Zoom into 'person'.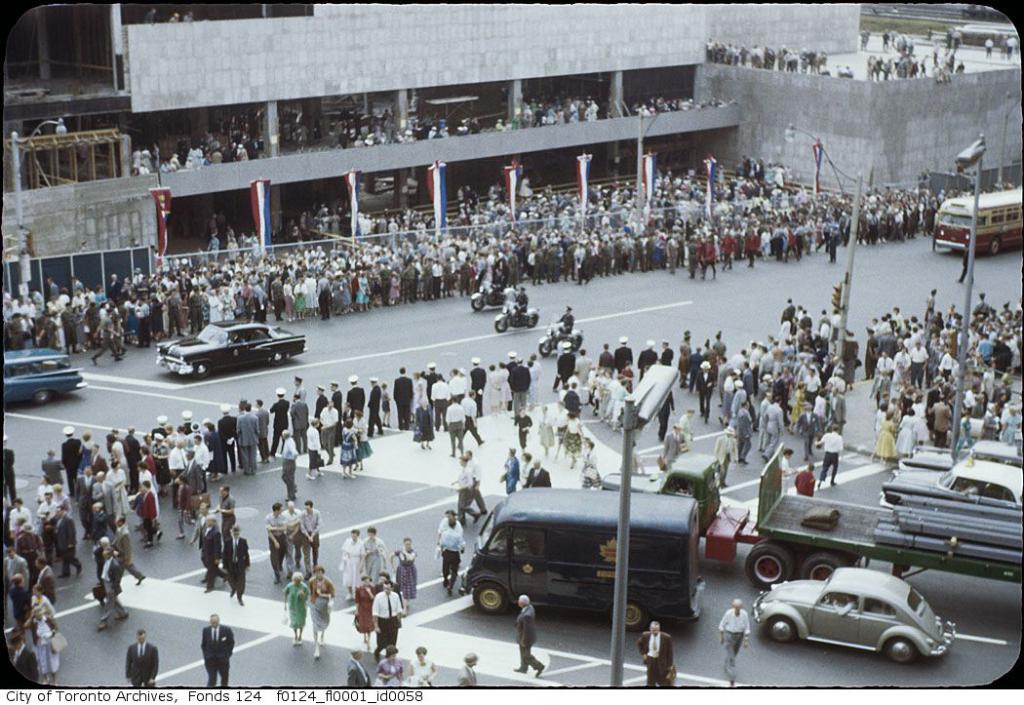
Zoom target: locate(639, 626, 681, 690).
